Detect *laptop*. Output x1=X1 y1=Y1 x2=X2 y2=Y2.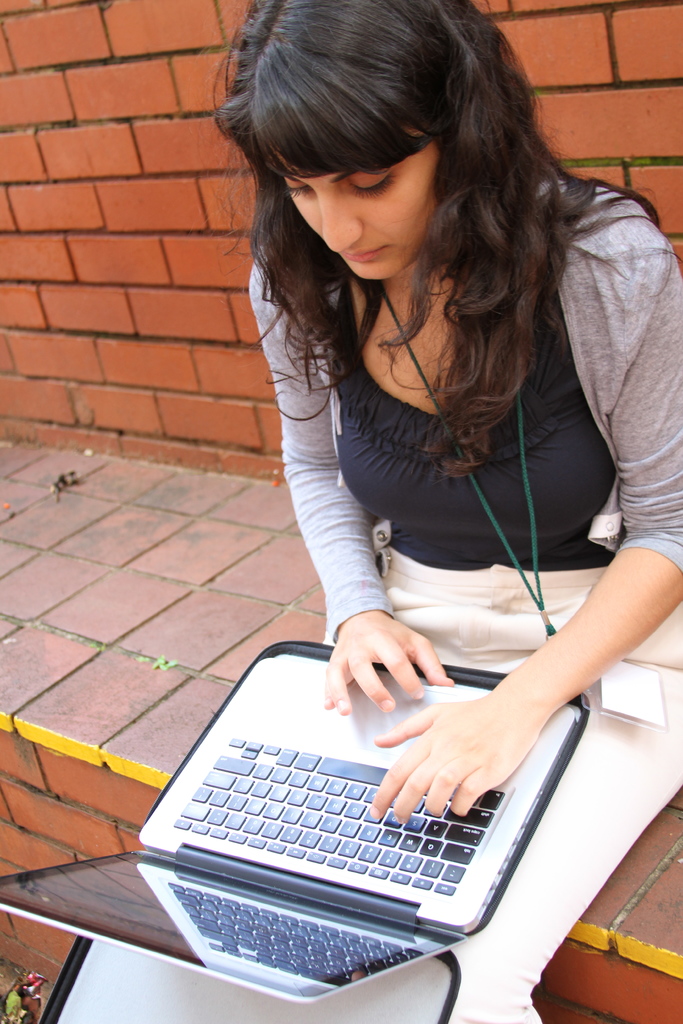
x1=0 y1=648 x2=580 y2=1000.
